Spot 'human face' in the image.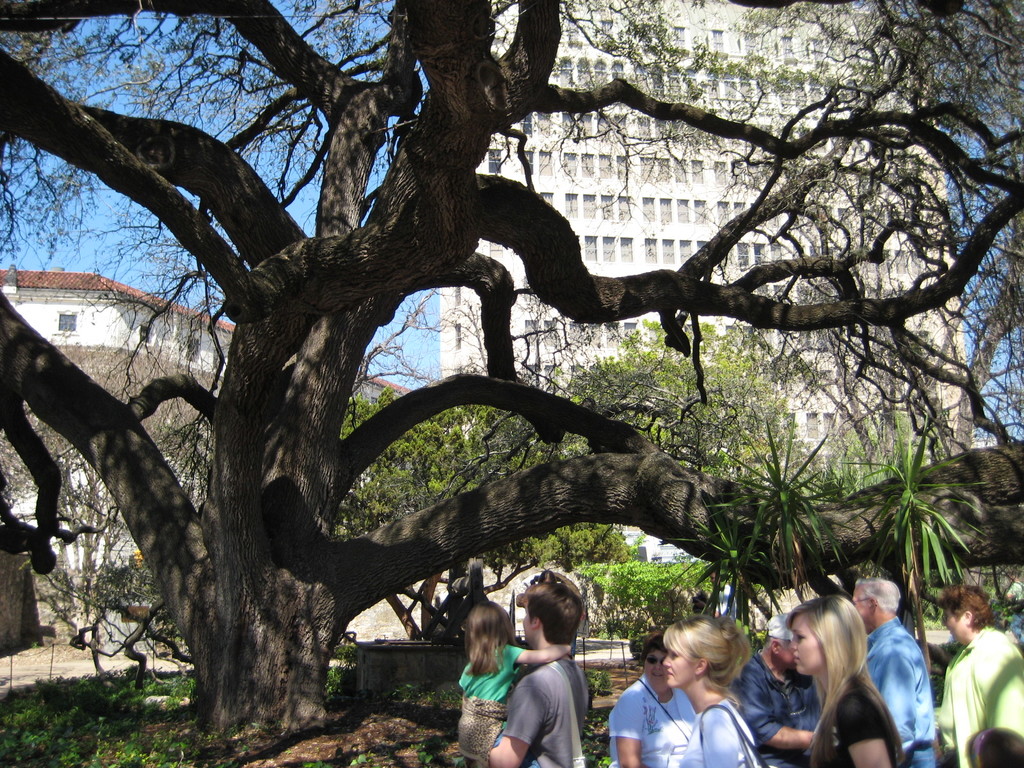
'human face' found at {"x1": 518, "y1": 609, "x2": 531, "y2": 637}.
